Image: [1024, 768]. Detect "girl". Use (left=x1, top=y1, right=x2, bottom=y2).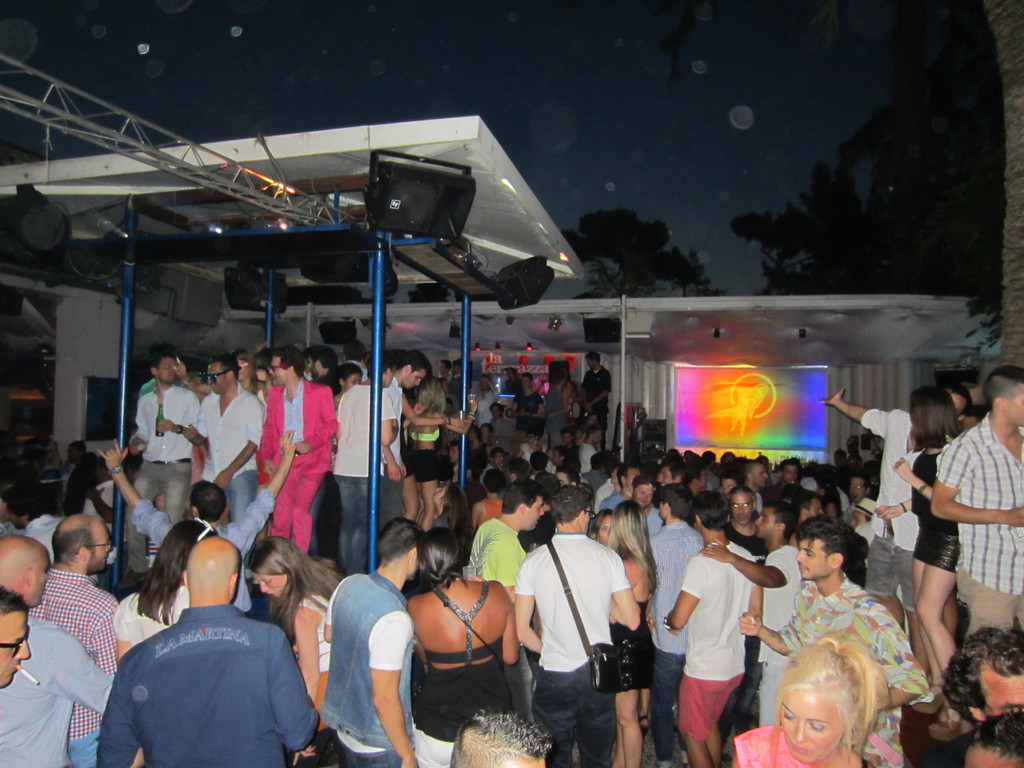
(left=470, top=468, right=504, bottom=531).
